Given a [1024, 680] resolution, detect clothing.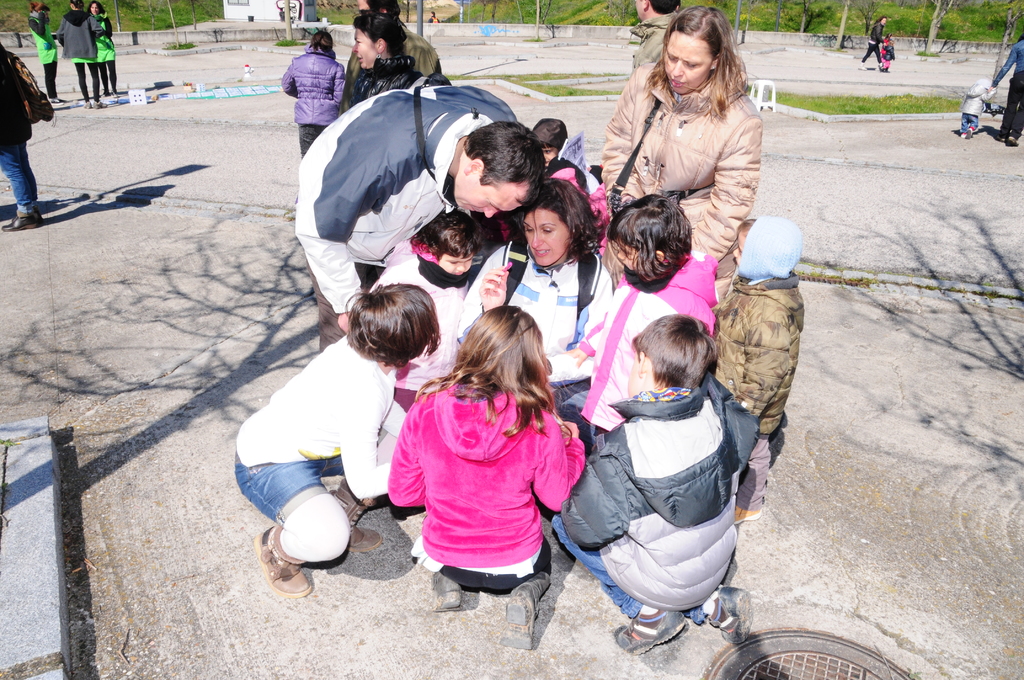
881,36,892,68.
